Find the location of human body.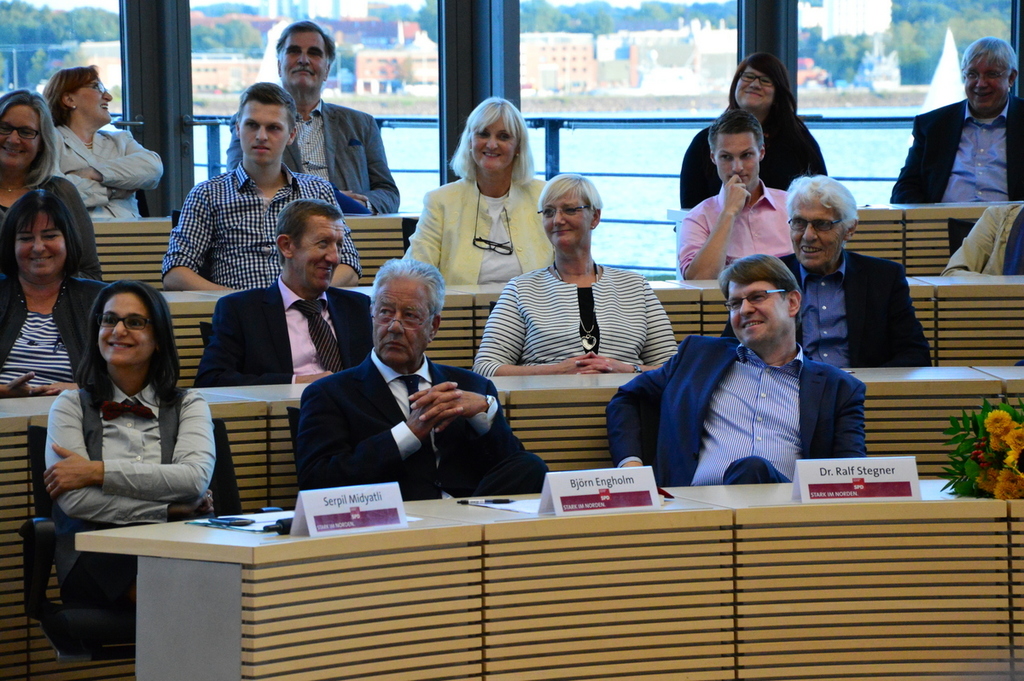
Location: (672,113,784,279).
